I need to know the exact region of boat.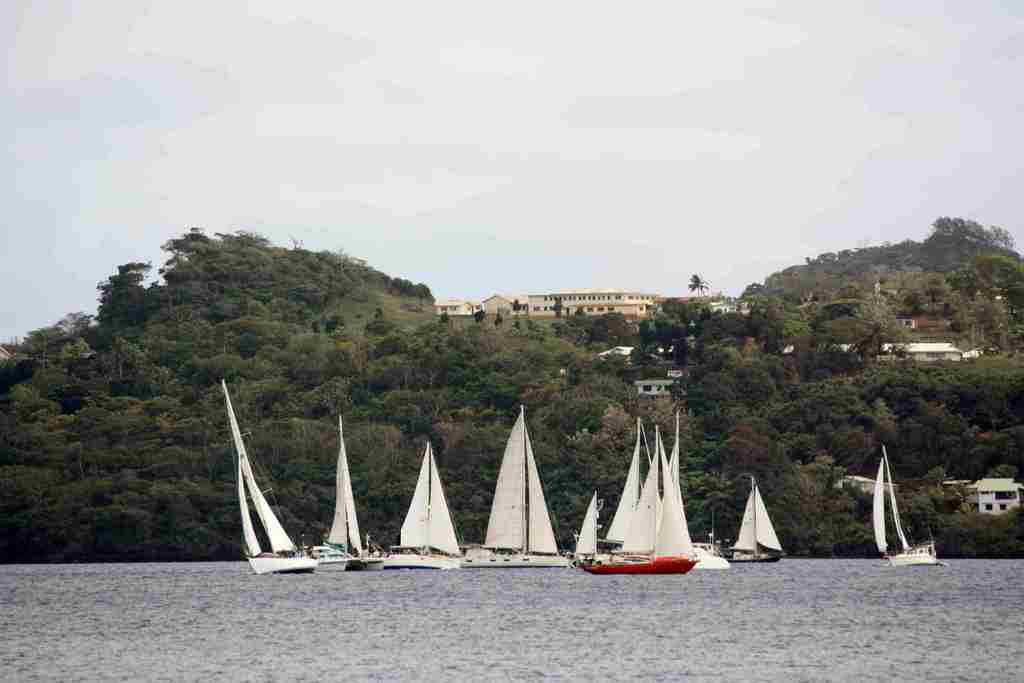
Region: 871 445 944 565.
